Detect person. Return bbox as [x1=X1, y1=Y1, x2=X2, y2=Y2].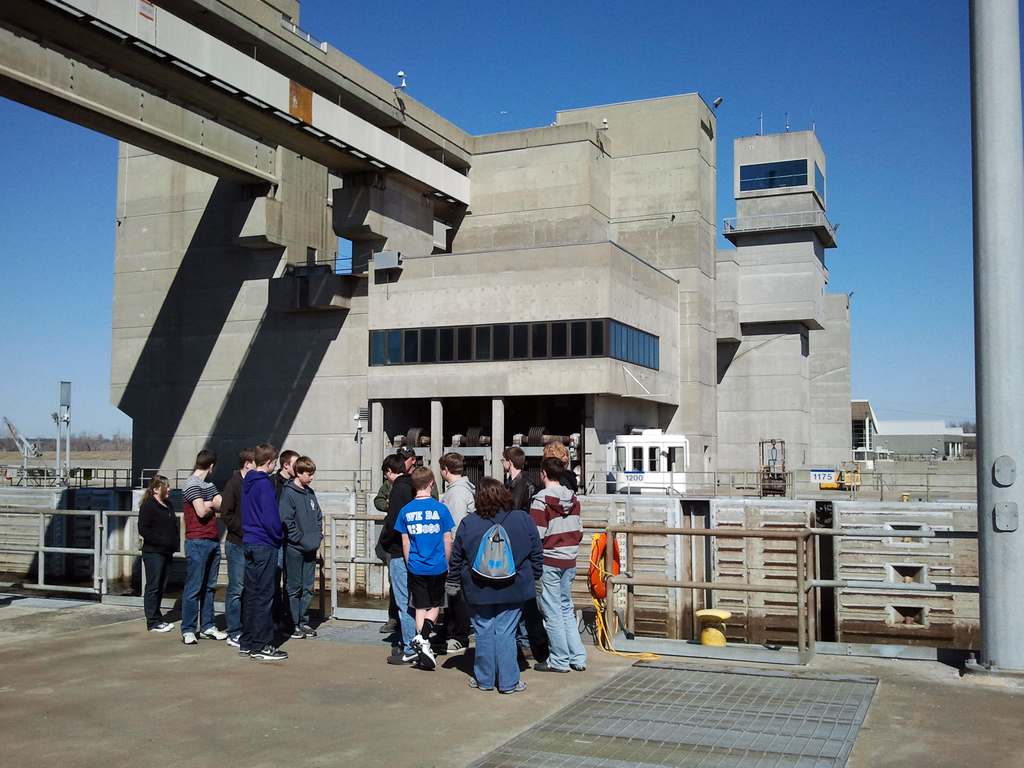
[x1=388, y1=462, x2=456, y2=668].
